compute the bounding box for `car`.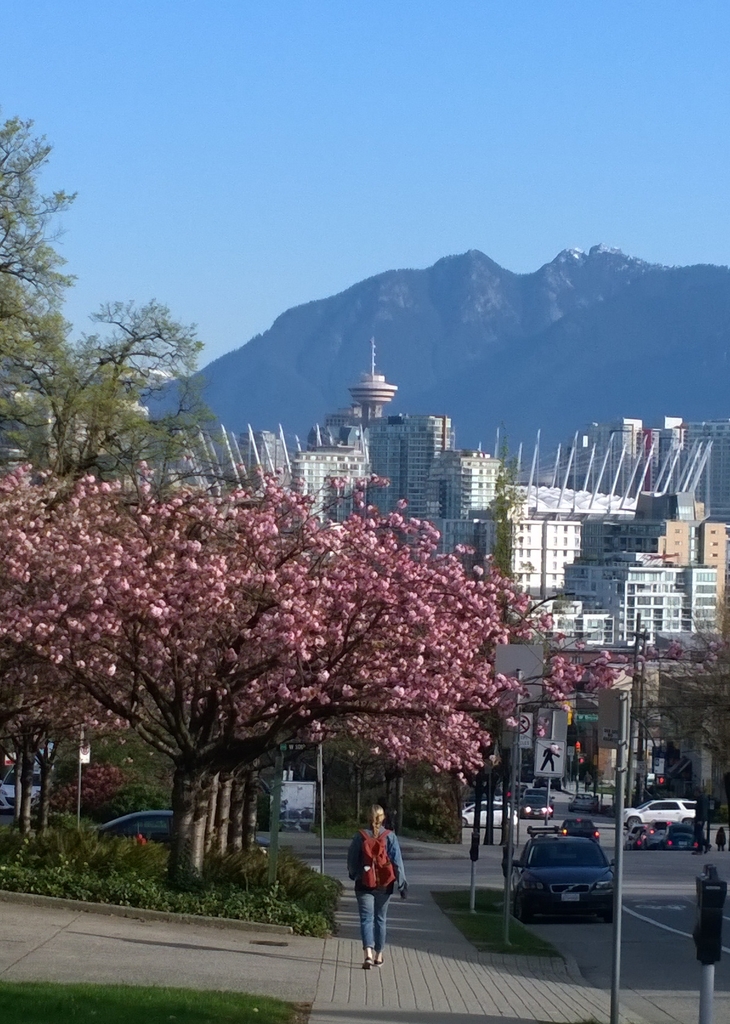
<box>463,799,517,828</box>.
